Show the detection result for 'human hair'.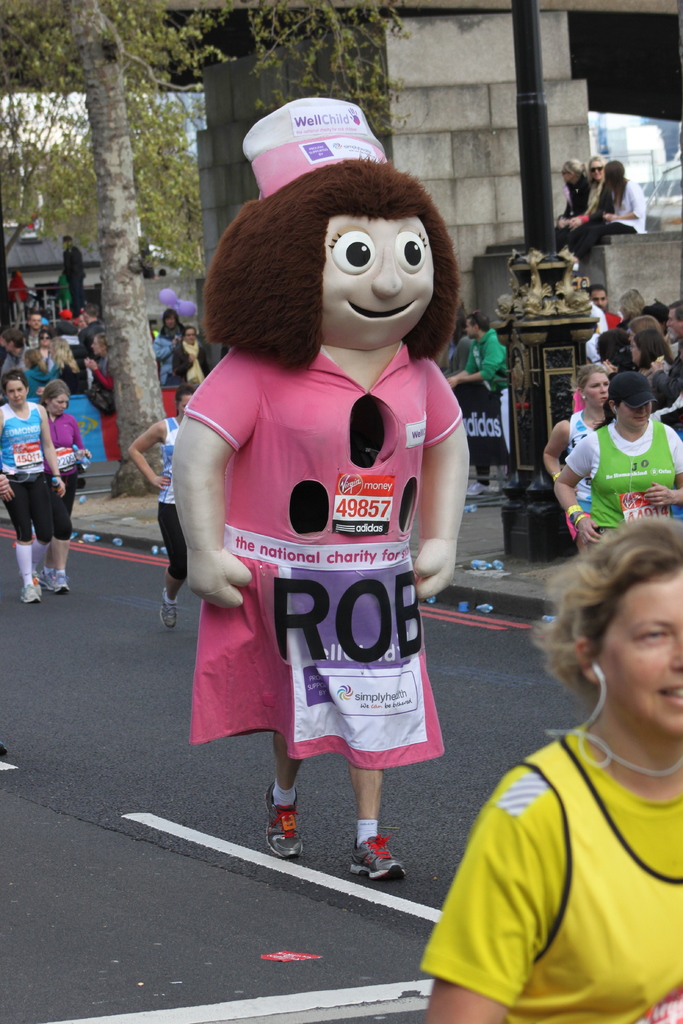
584, 285, 607, 305.
